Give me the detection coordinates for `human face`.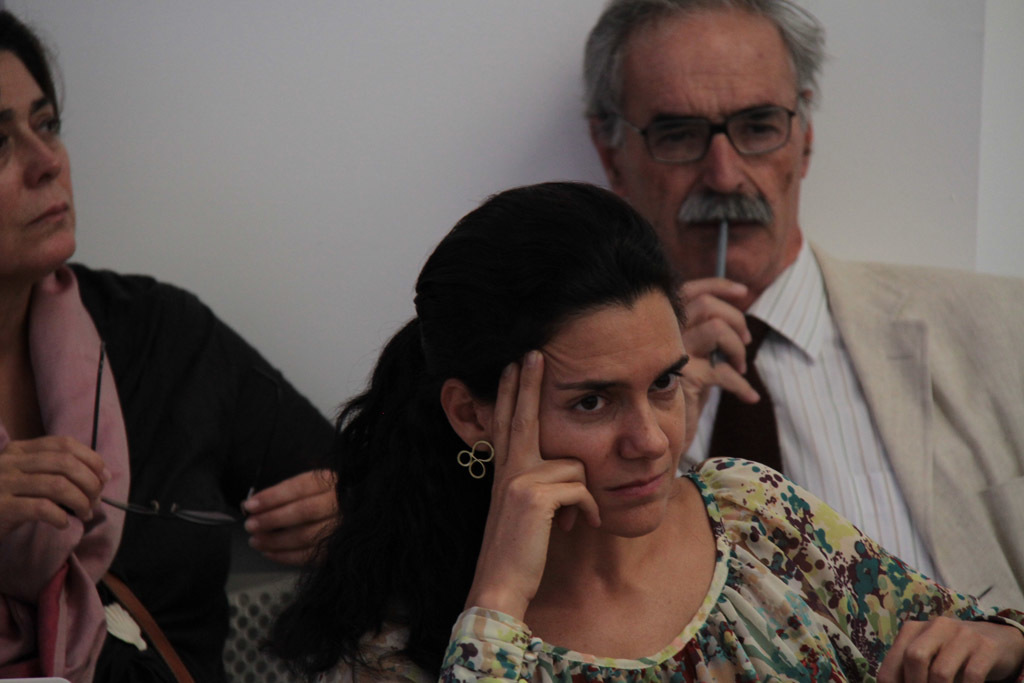
[left=610, top=41, right=805, bottom=287].
